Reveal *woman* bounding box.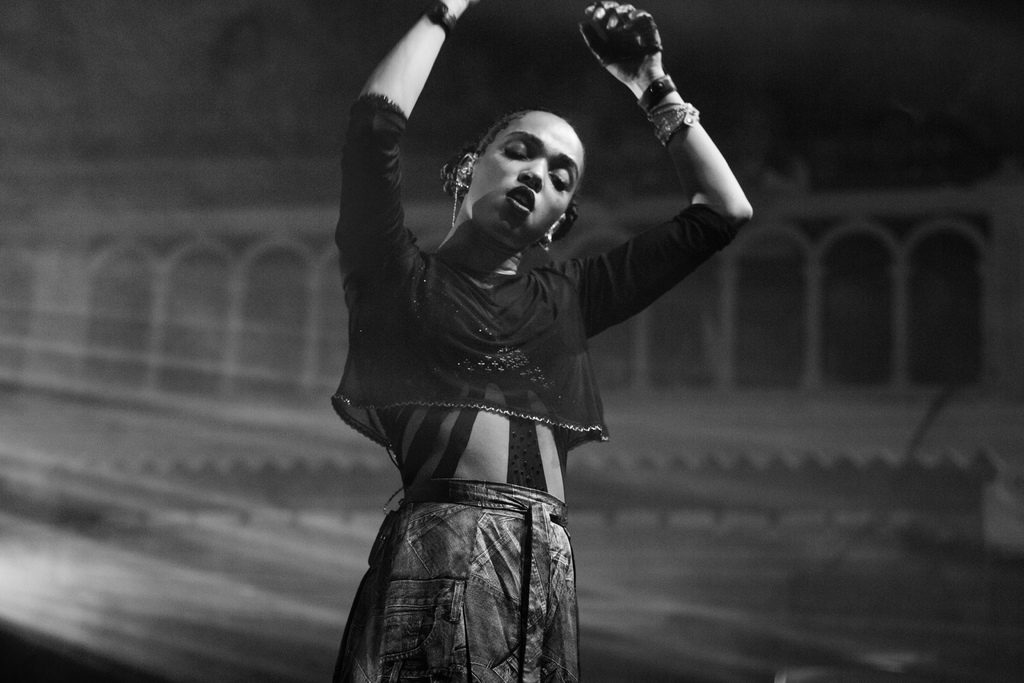
Revealed: bbox=[302, 8, 749, 670].
